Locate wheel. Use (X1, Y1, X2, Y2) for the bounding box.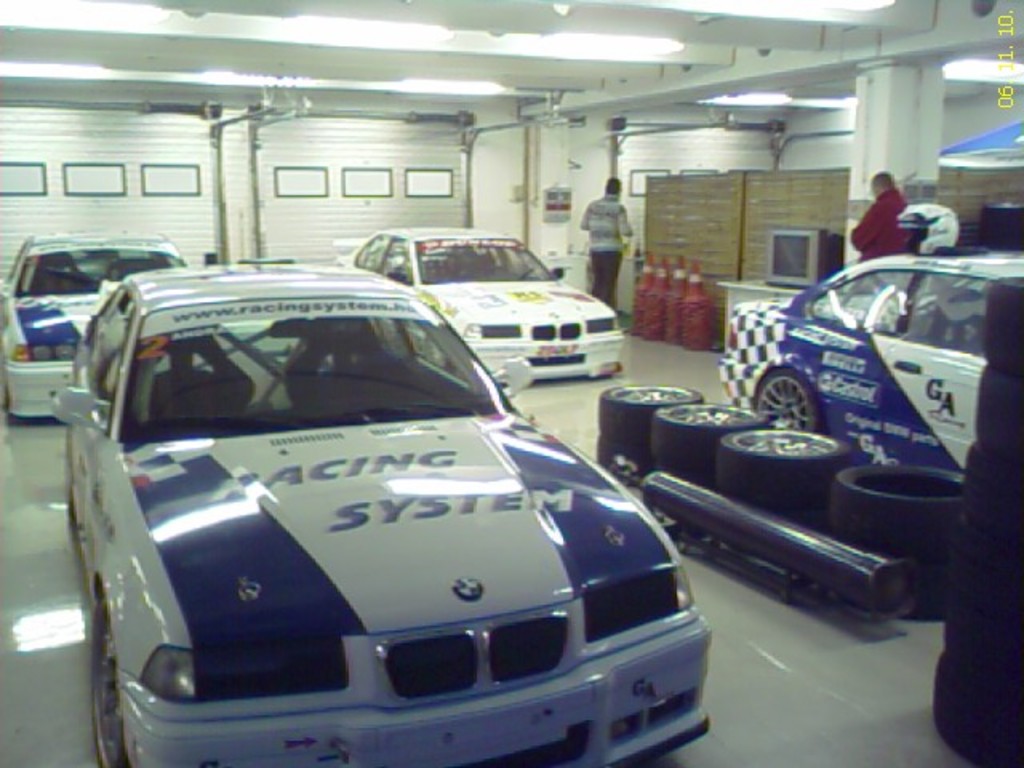
(595, 386, 701, 445).
